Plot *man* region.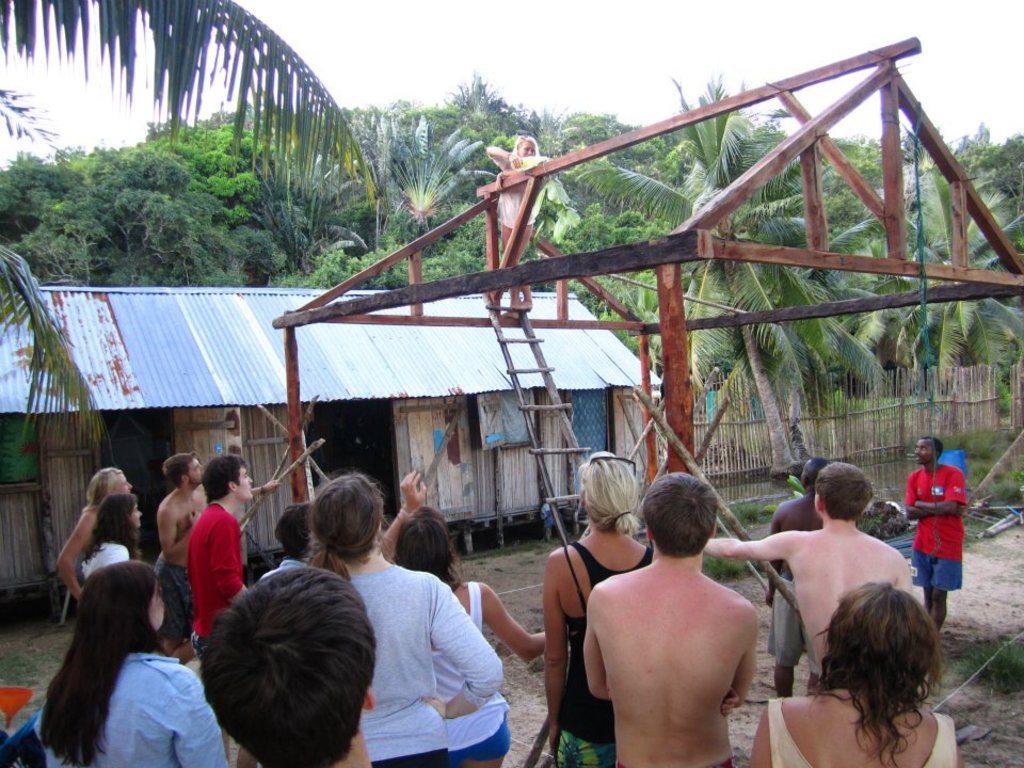
Plotted at [900, 436, 966, 635].
